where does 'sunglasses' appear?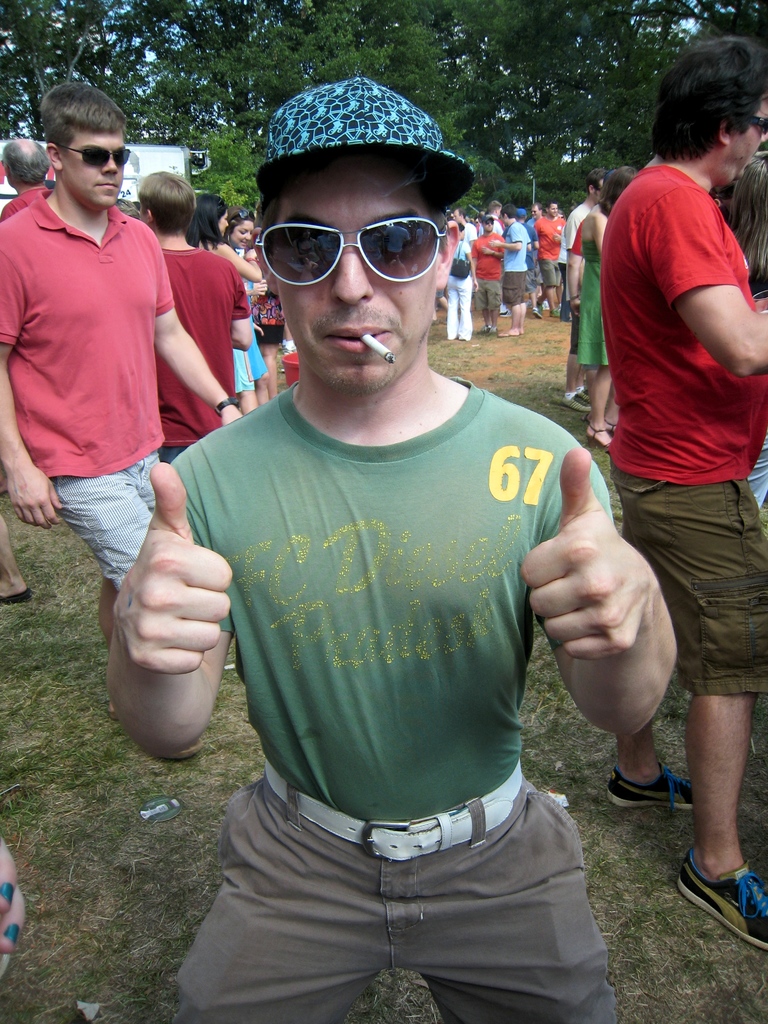
Appears at pyautogui.locateOnScreen(257, 218, 446, 287).
